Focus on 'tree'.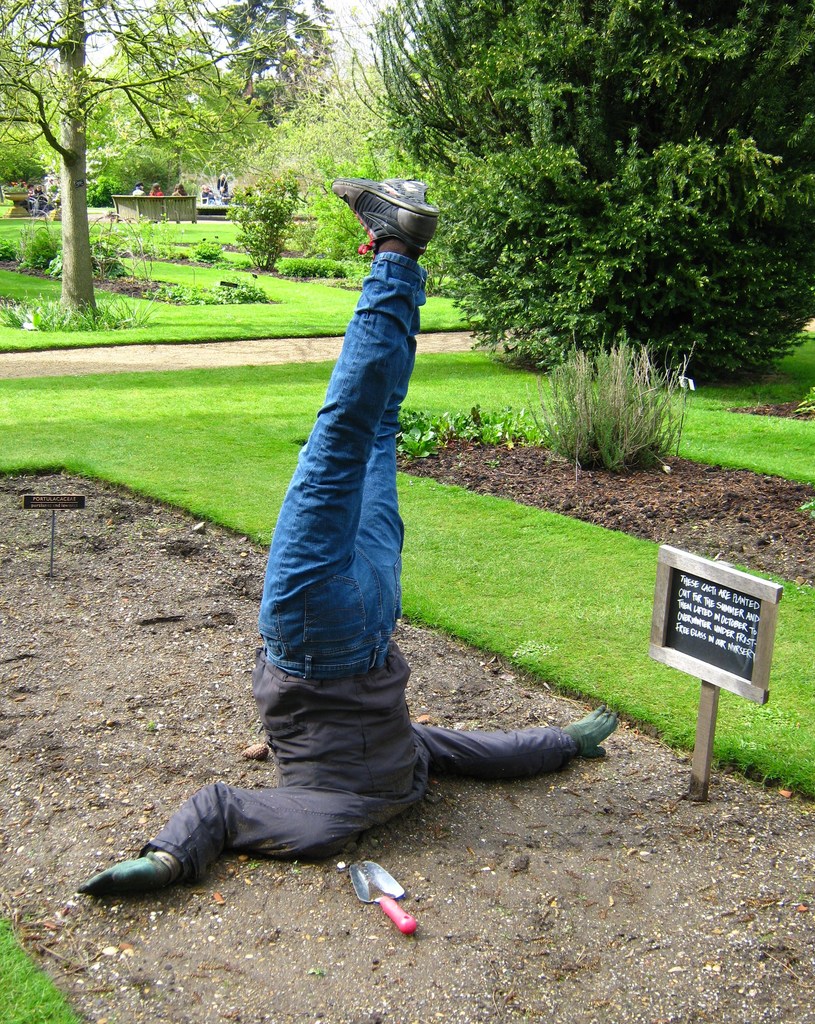
Focused at pyautogui.locateOnScreen(351, 0, 814, 383).
